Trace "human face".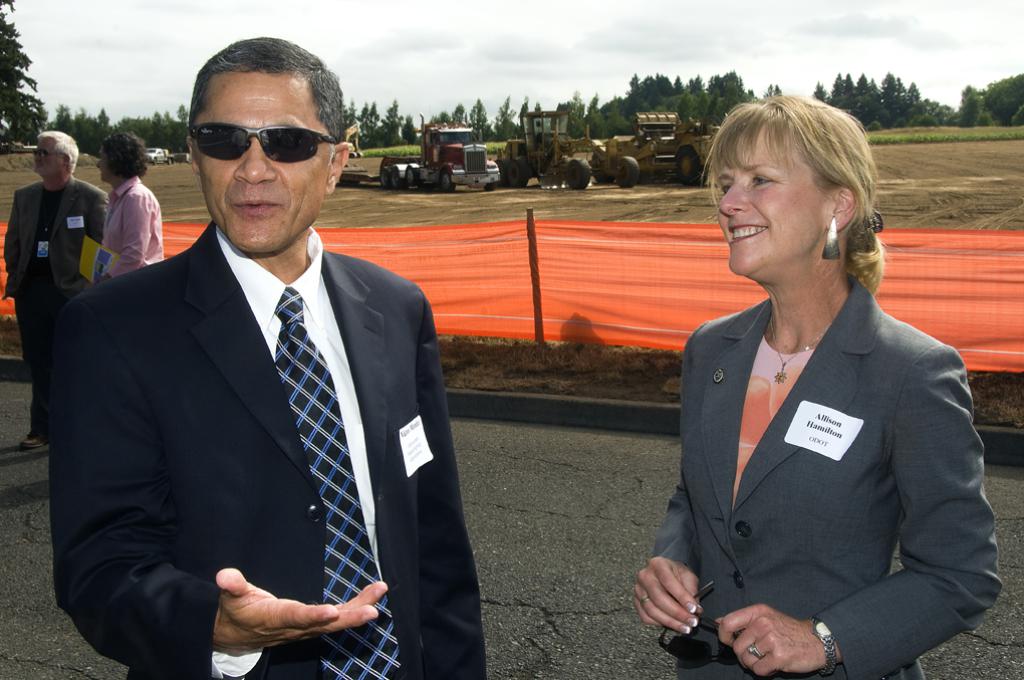
Traced to {"left": 190, "top": 73, "right": 329, "bottom": 258}.
